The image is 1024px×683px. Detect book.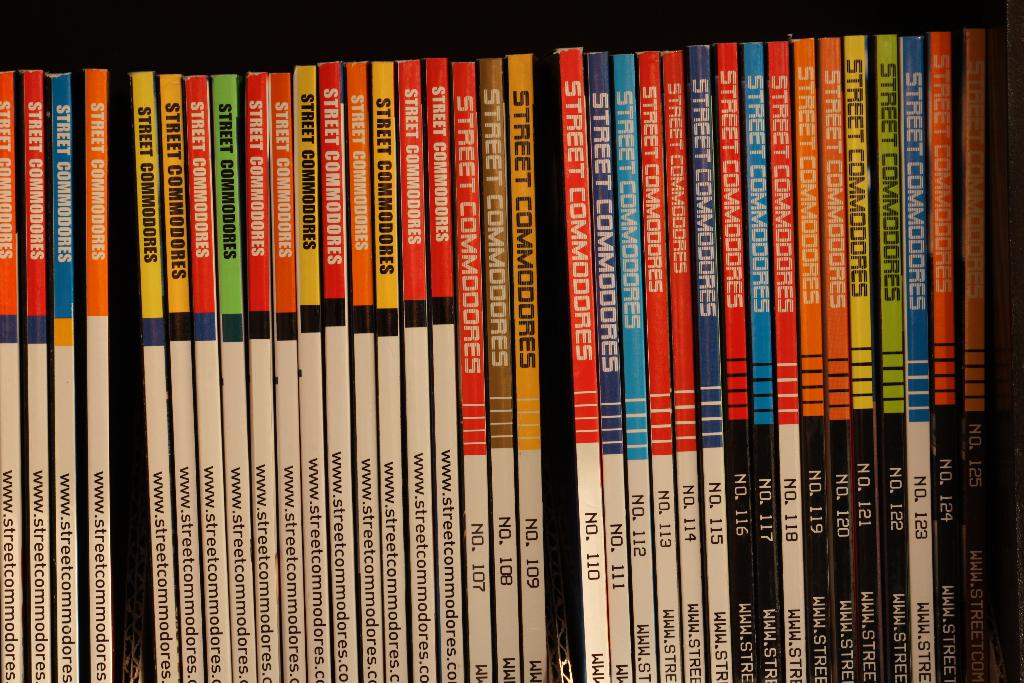
Detection: 714 37 755 682.
